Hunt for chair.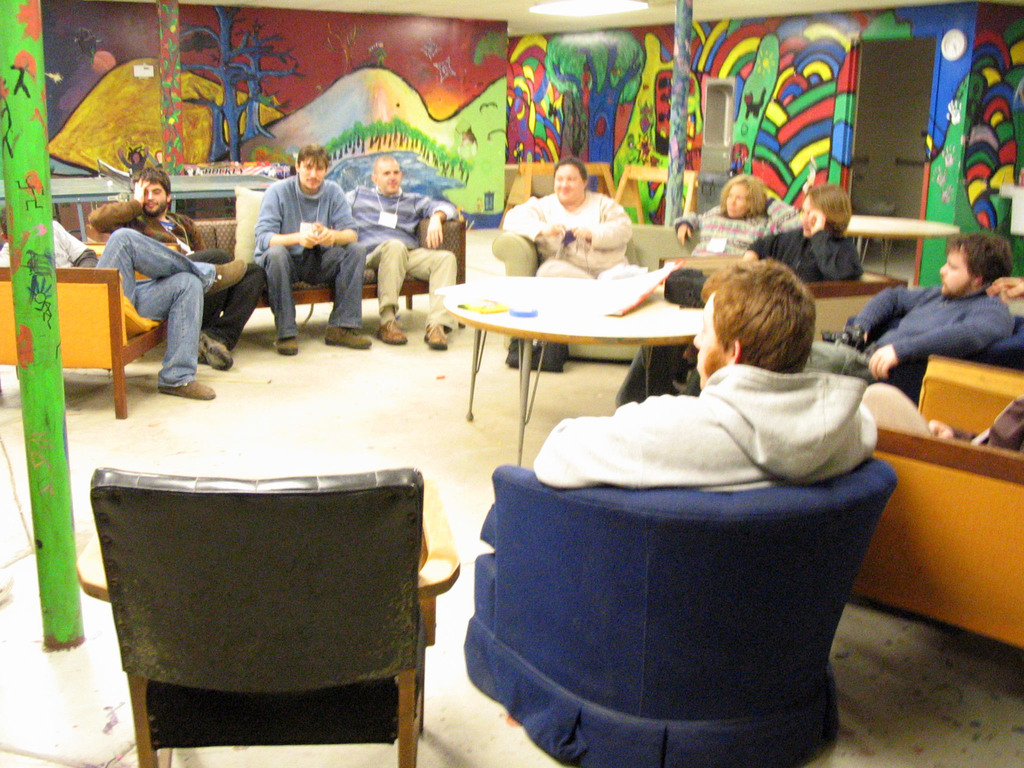
Hunted down at rect(867, 355, 1023, 645).
